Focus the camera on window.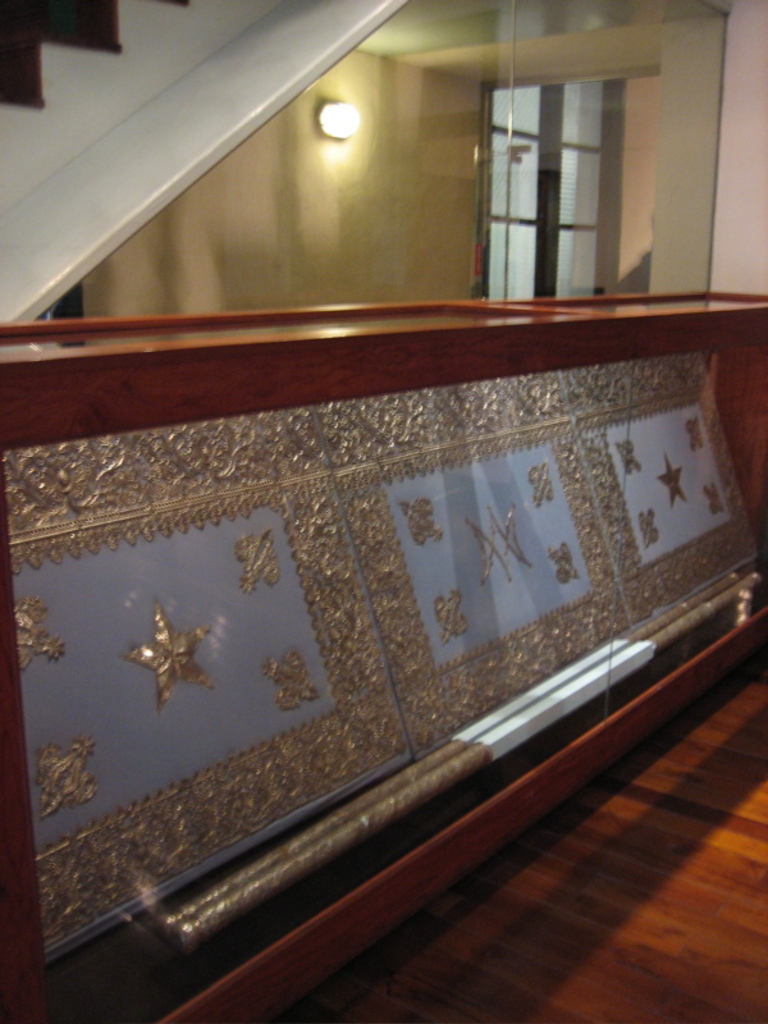
Focus region: (480, 78, 614, 297).
